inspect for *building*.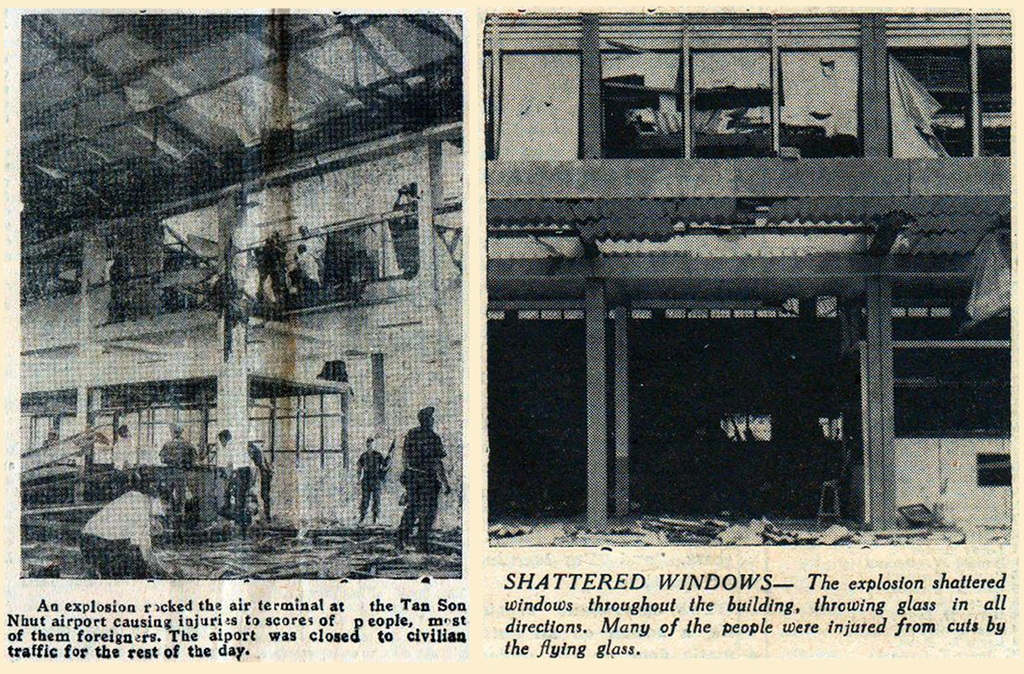
Inspection: left=486, top=13, right=1011, bottom=533.
